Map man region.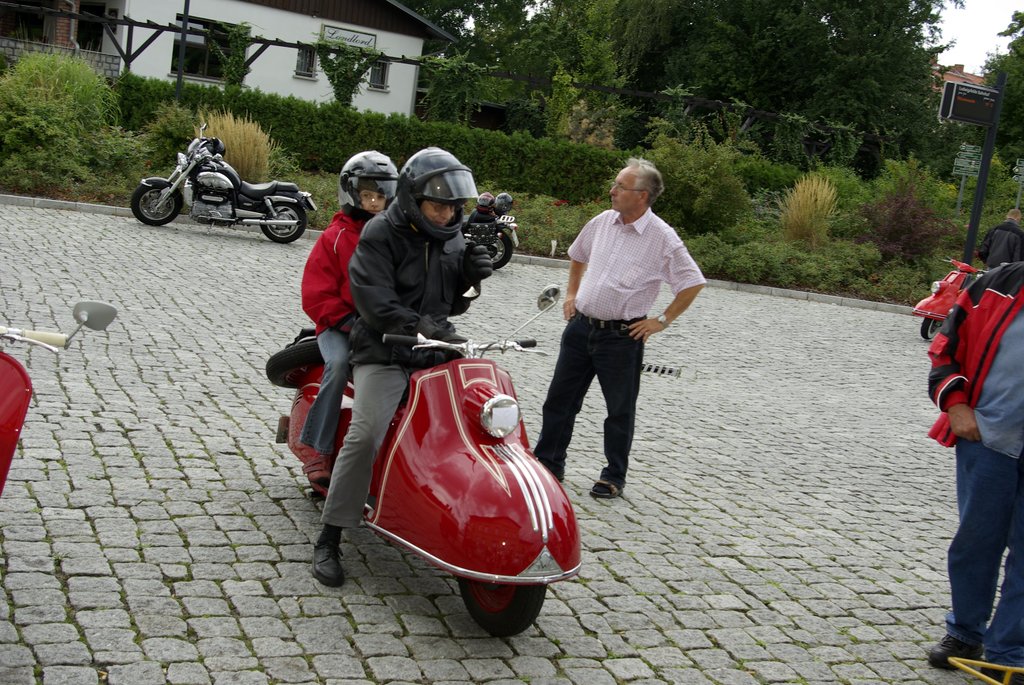
Mapped to 304, 147, 495, 585.
